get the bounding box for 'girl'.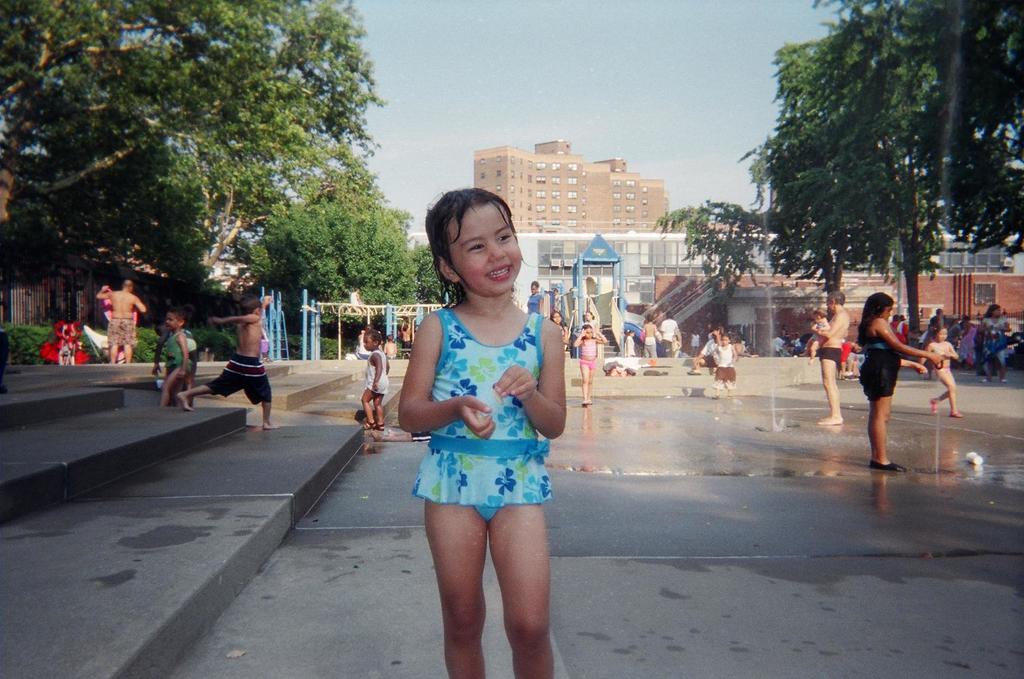
<region>917, 324, 958, 414</region>.
